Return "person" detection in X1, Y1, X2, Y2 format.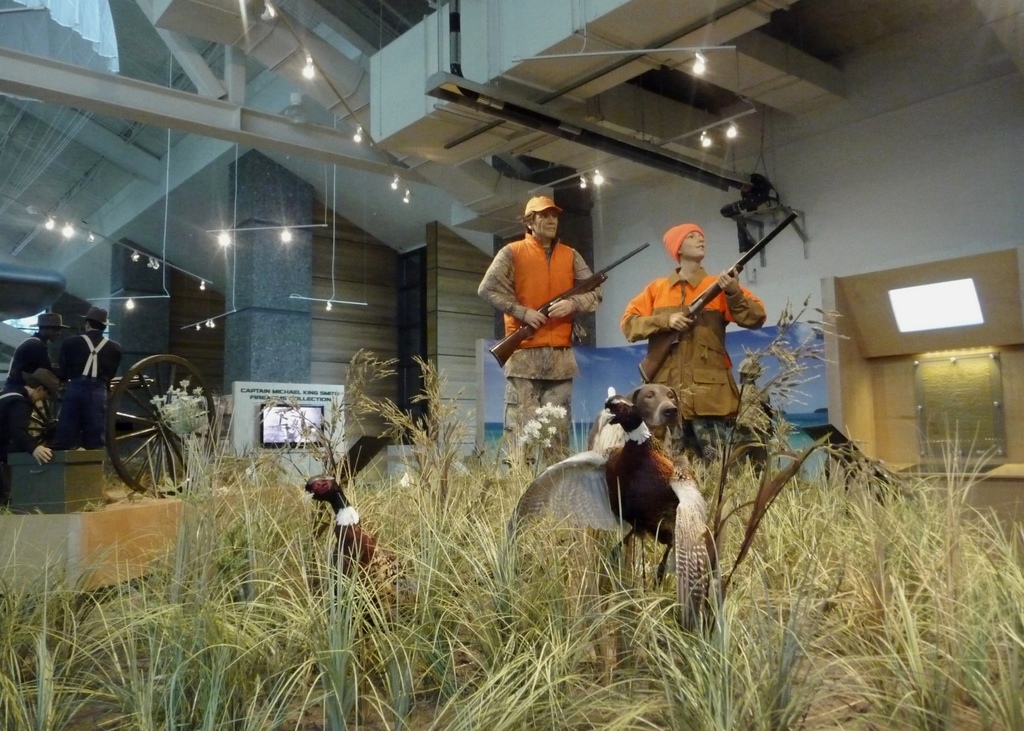
3, 312, 76, 390.
